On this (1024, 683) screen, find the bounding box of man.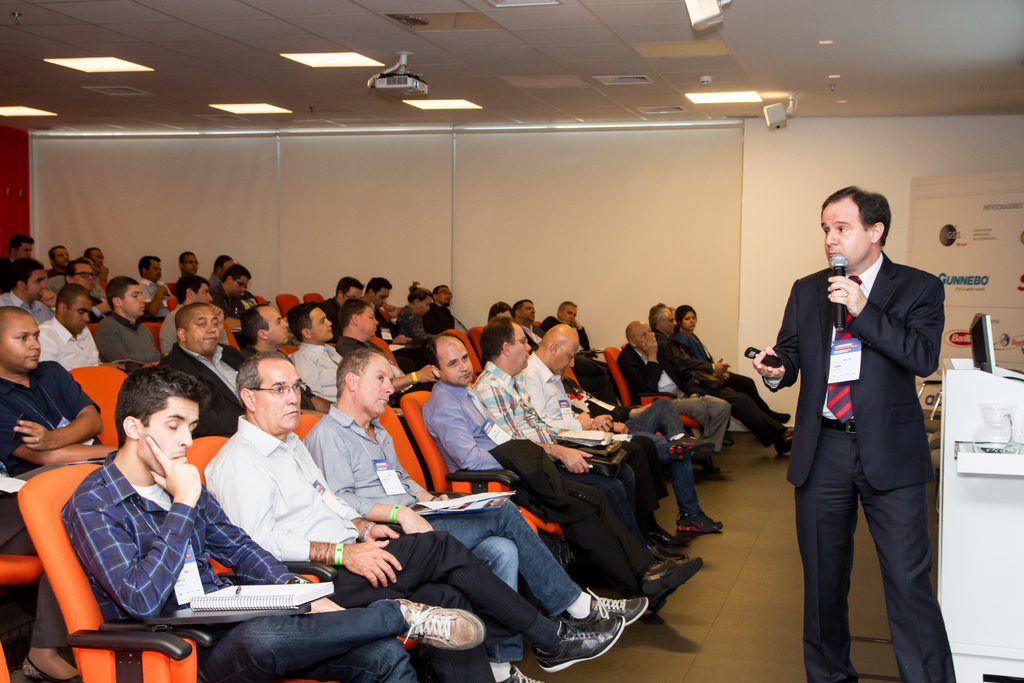
Bounding box: {"left": 481, "top": 317, "right": 681, "bottom": 554}.
